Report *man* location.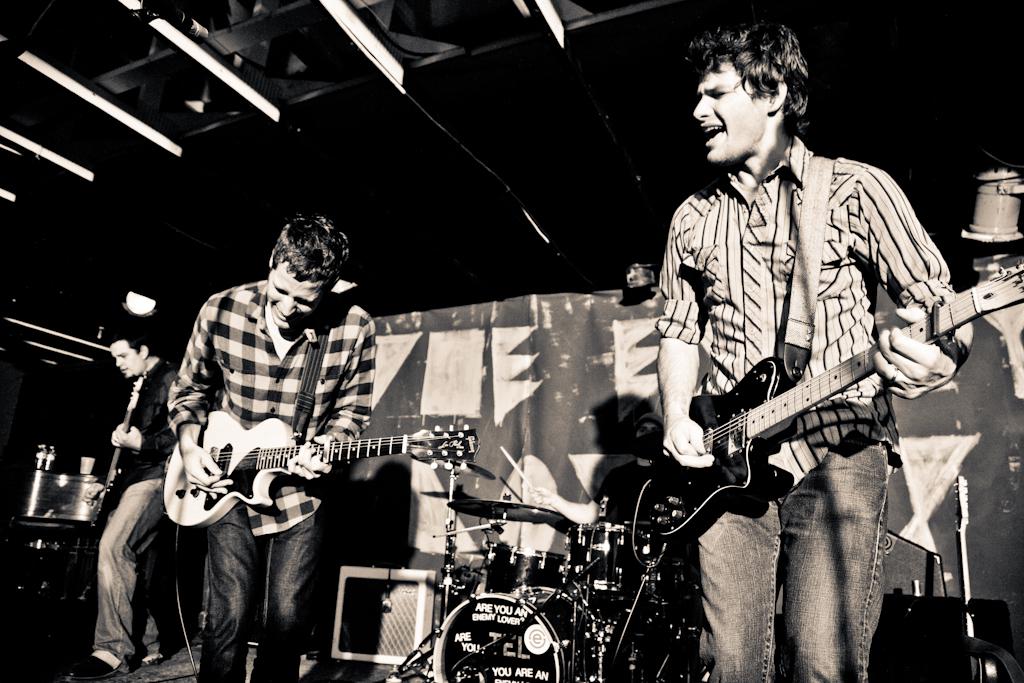
Report: bbox=[645, 21, 962, 597].
